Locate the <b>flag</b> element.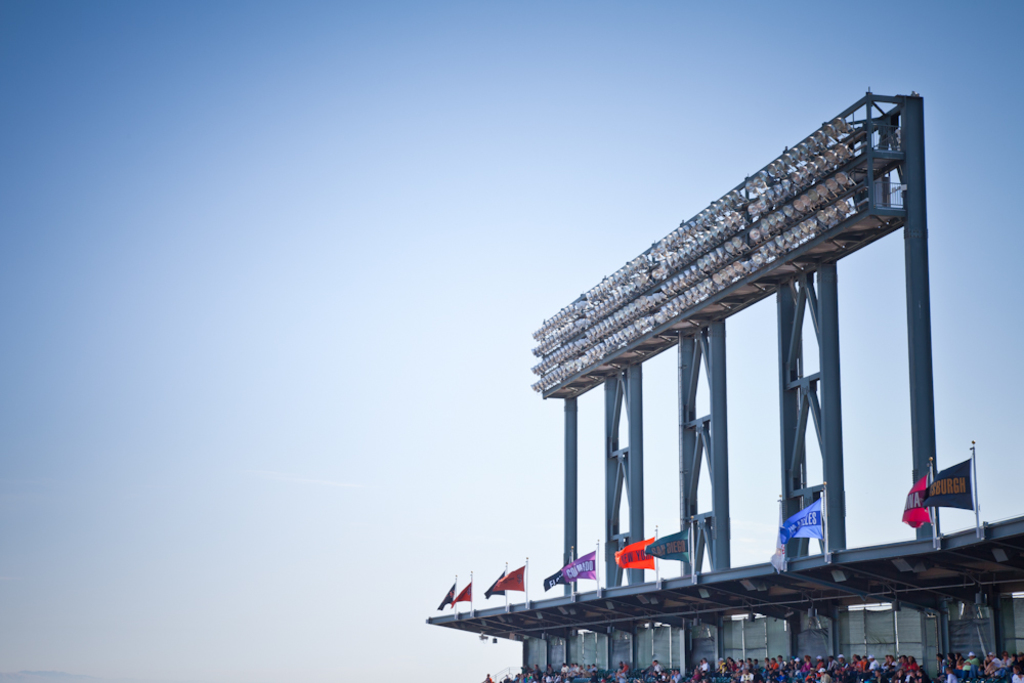
Element bbox: Rect(539, 570, 560, 595).
